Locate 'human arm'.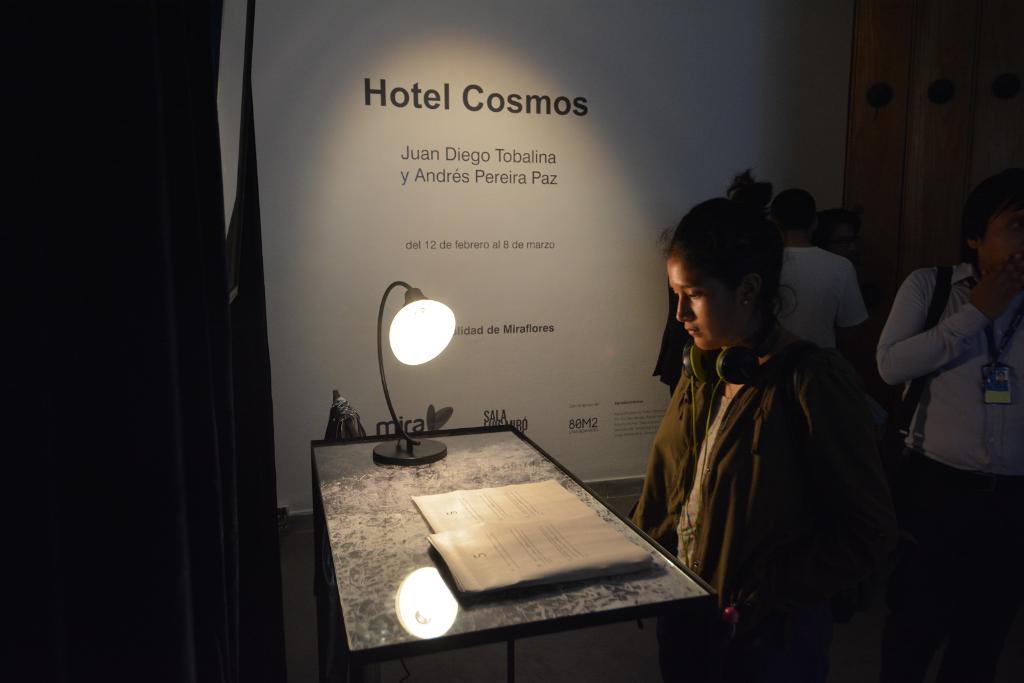
Bounding box: BBox(833, 266, 870, 364).
